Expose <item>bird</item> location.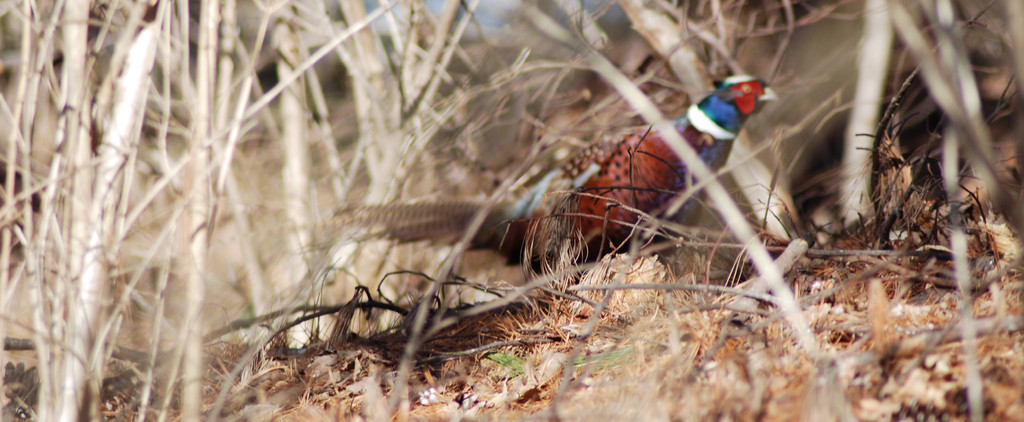
Exposed at pyautogui.locateOnScreen(329, 117, 771, 296).
